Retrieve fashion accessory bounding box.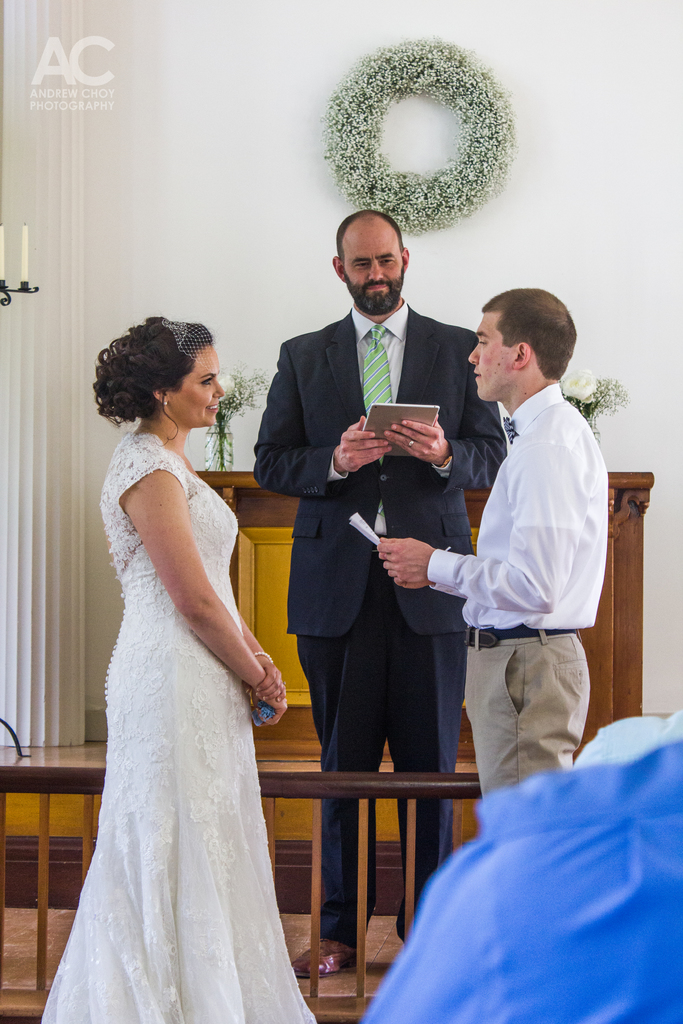
Bounding box: crop(404, 437, 417, 451).
